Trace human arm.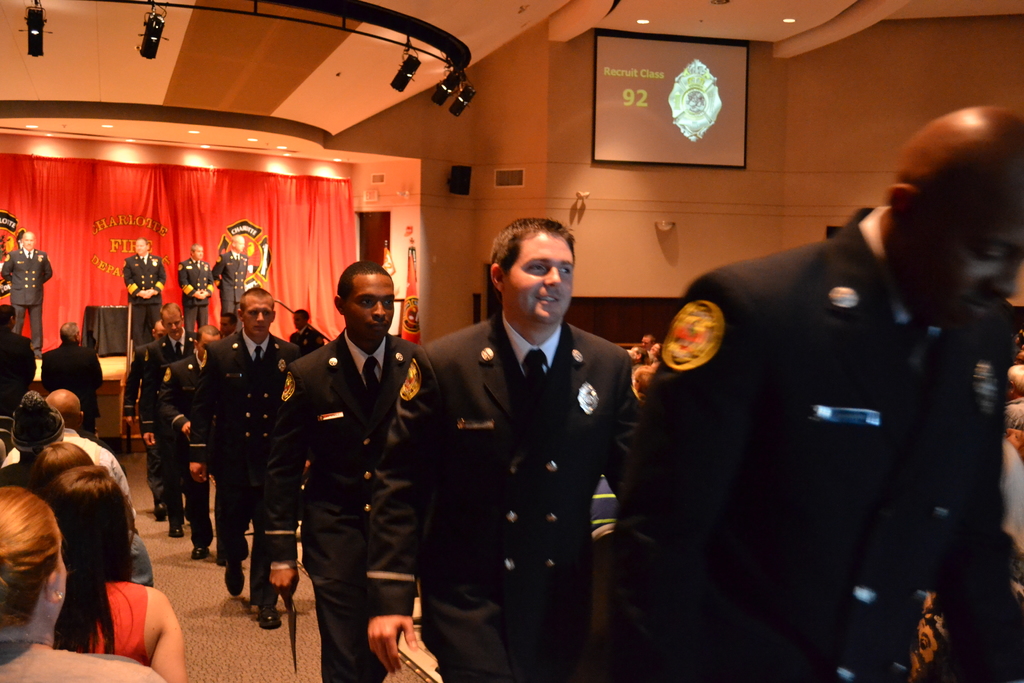
Traced to [left=0, top=253, right=12, bottom=282].
